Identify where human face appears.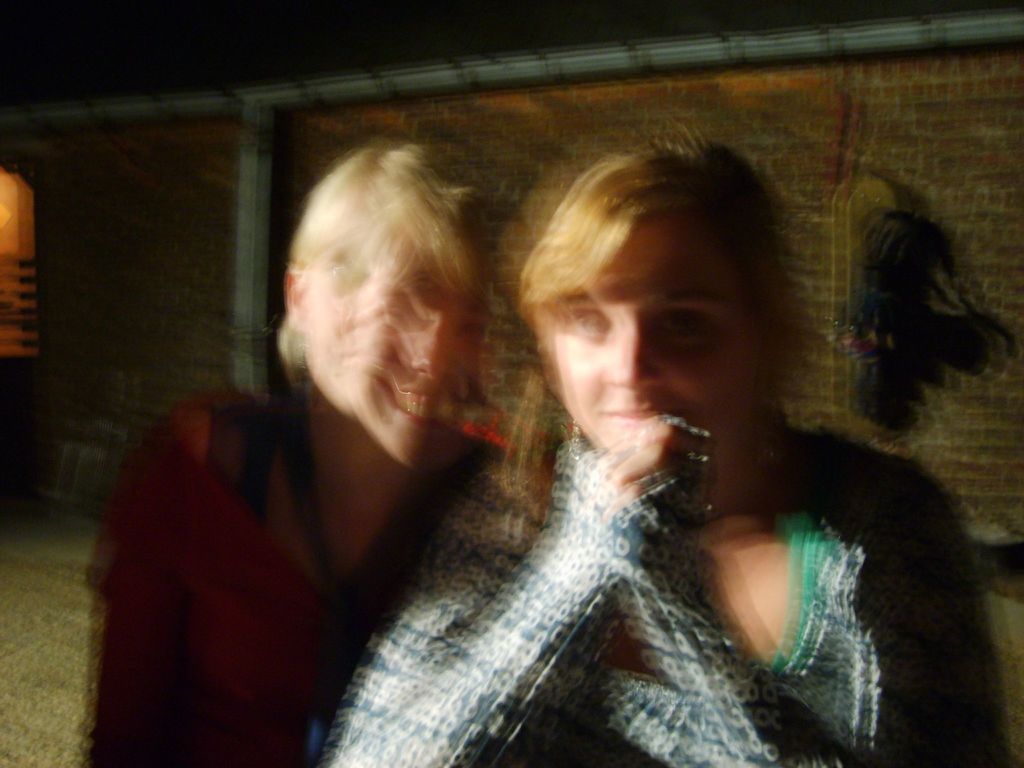
Appears at l=554, t=219, r=760, b=456.
